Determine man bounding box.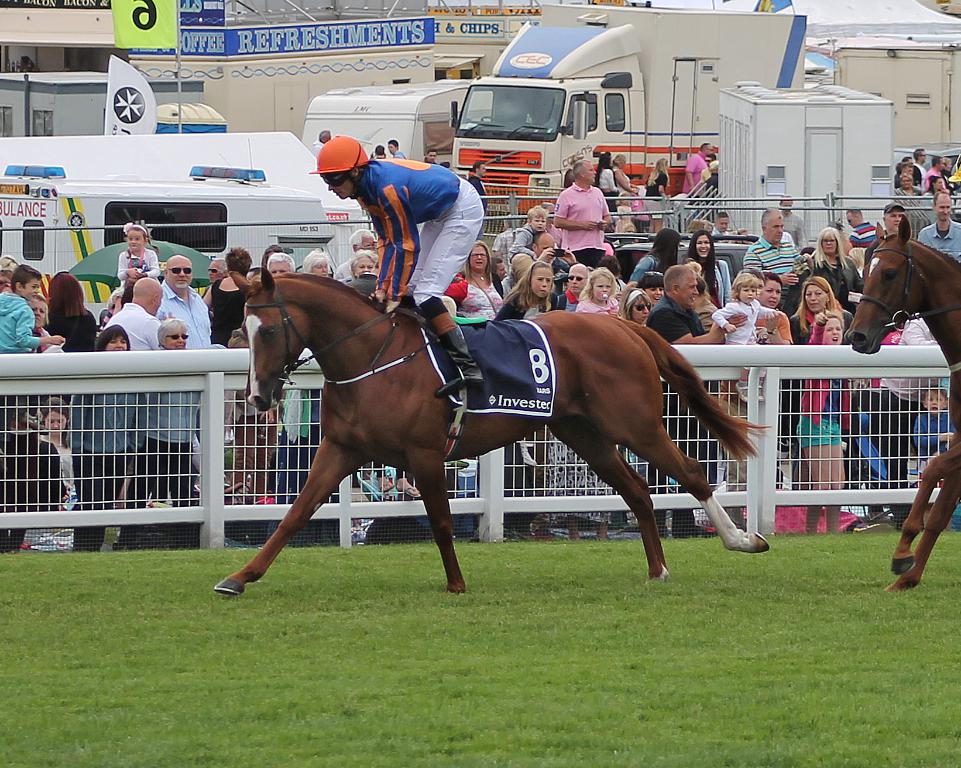
Determined: rect(389, 139, 408, 159).
